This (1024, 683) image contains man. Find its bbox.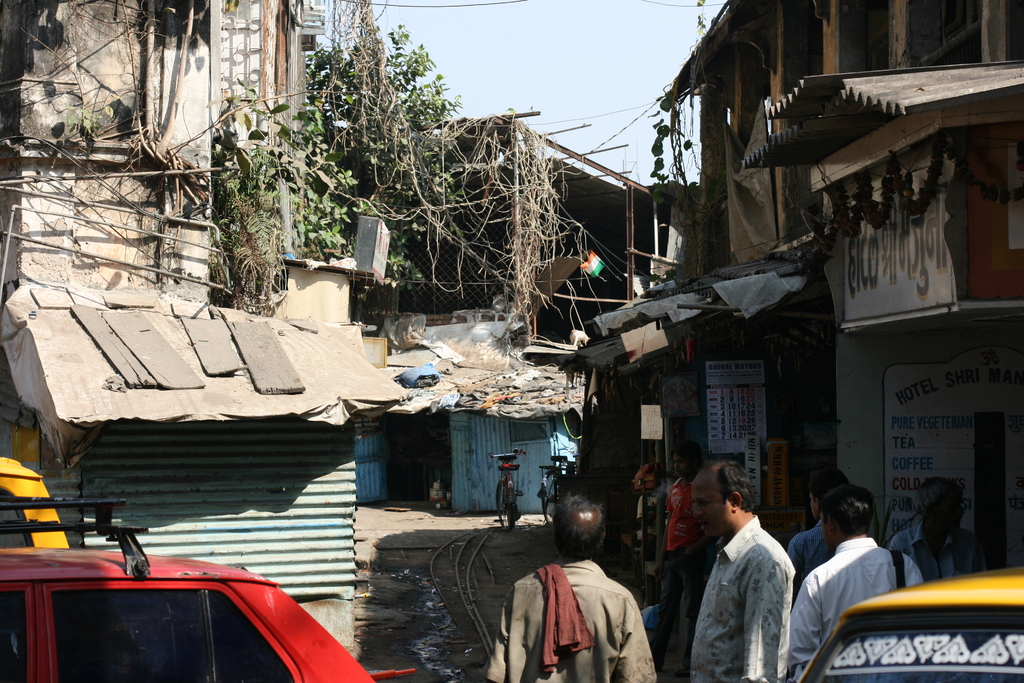
box=[776, 483, 925, 668].
